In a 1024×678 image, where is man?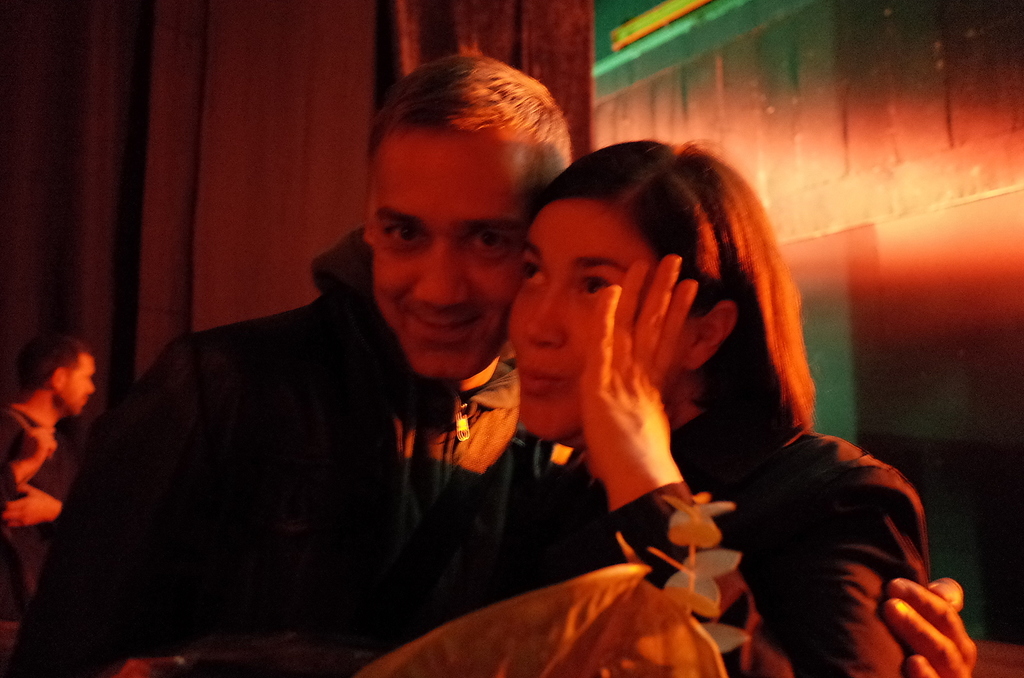
<box>2,50,980,677</box>.
